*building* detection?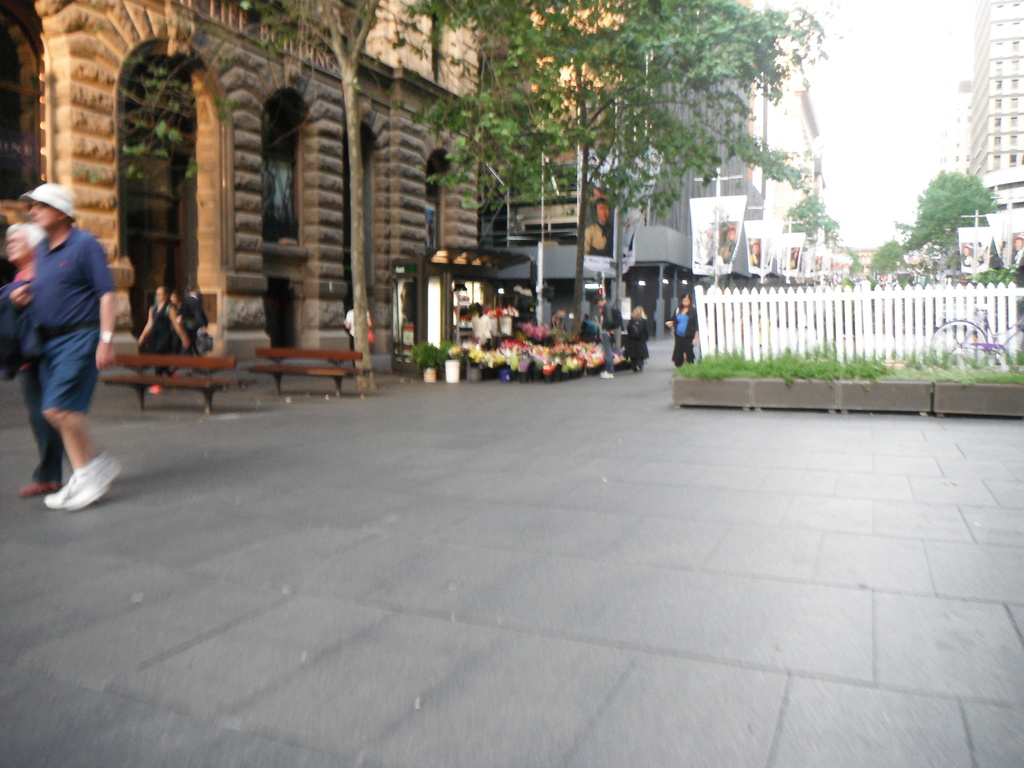
[x1=755, y1=72, x2=823, y2=254]
